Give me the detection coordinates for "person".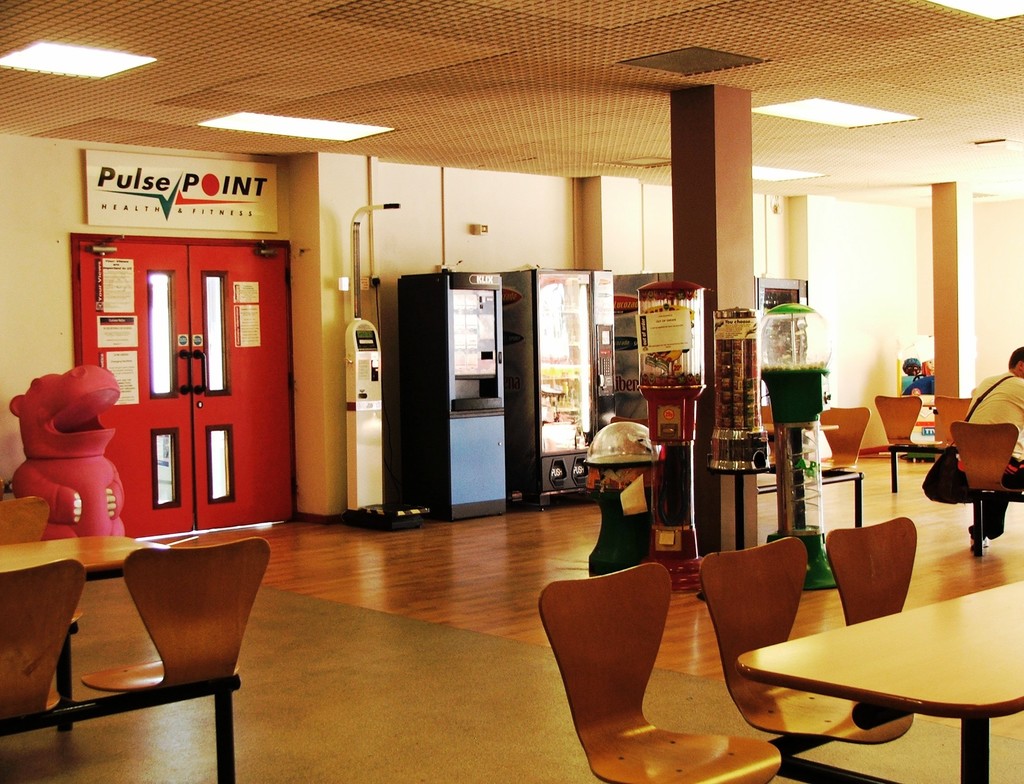
bbox=(967, 347, 1023, 547).
